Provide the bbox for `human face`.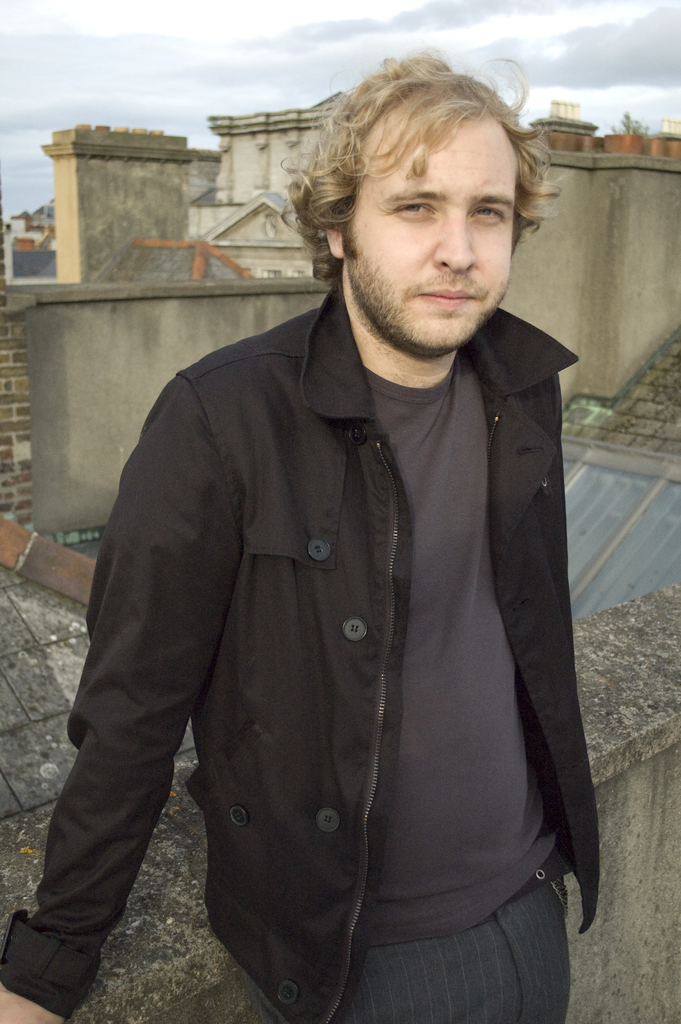
(323, 93, 537, 339).
